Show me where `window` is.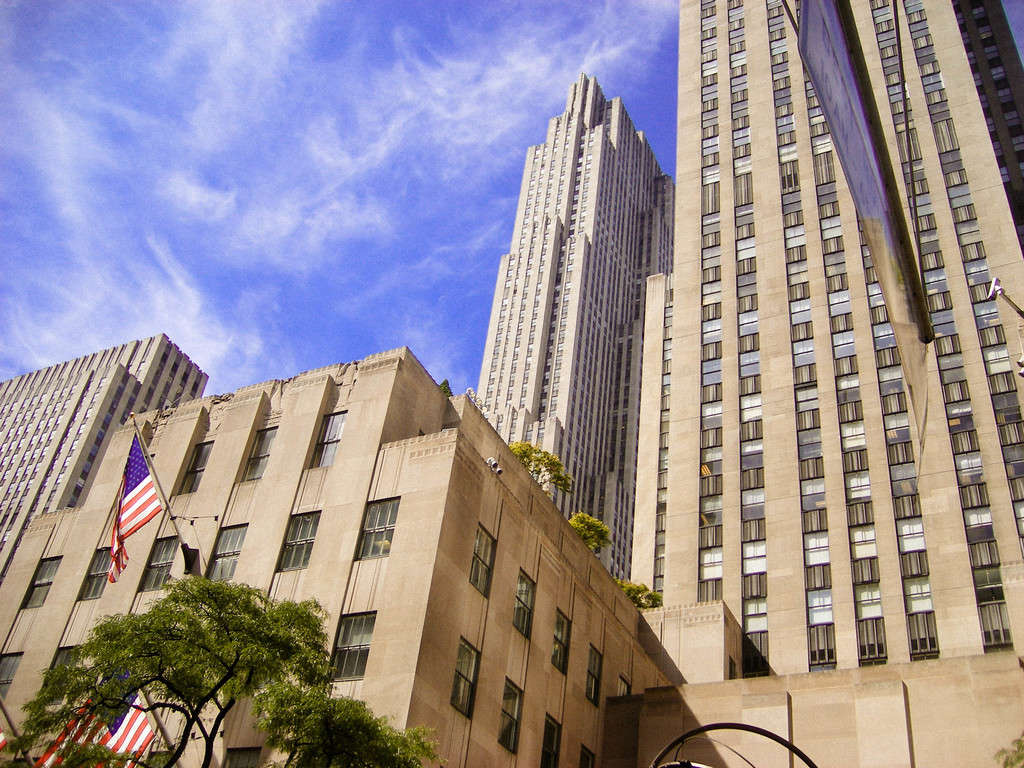
`window` is at <region>469, 521, 499, 599</region>.
